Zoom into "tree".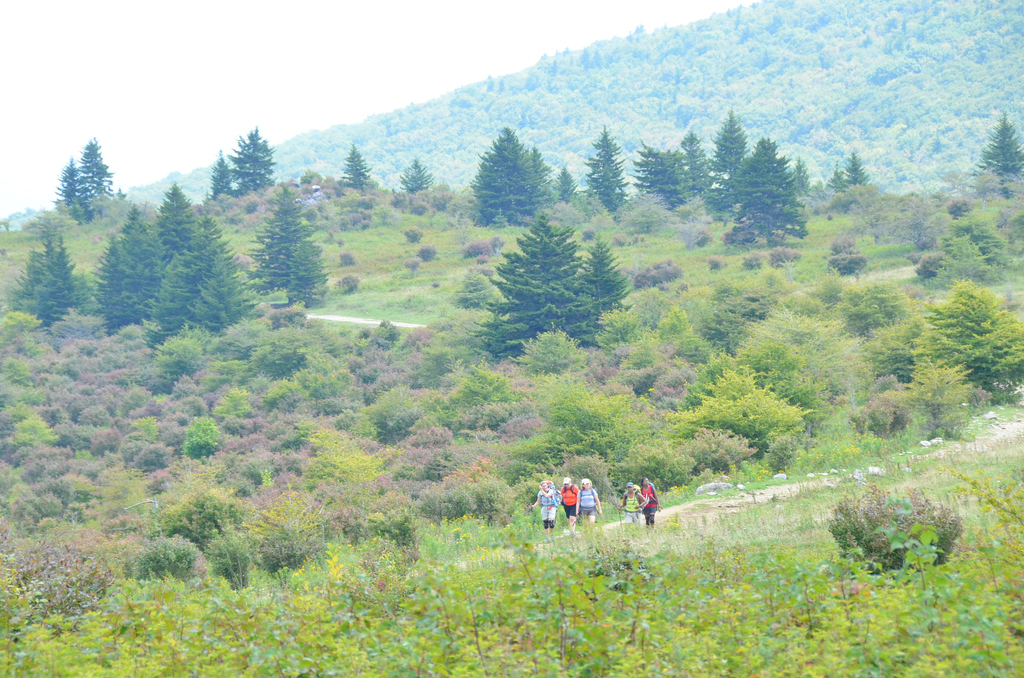
Zoom target: bbox=[676, 364, 808, 453].
